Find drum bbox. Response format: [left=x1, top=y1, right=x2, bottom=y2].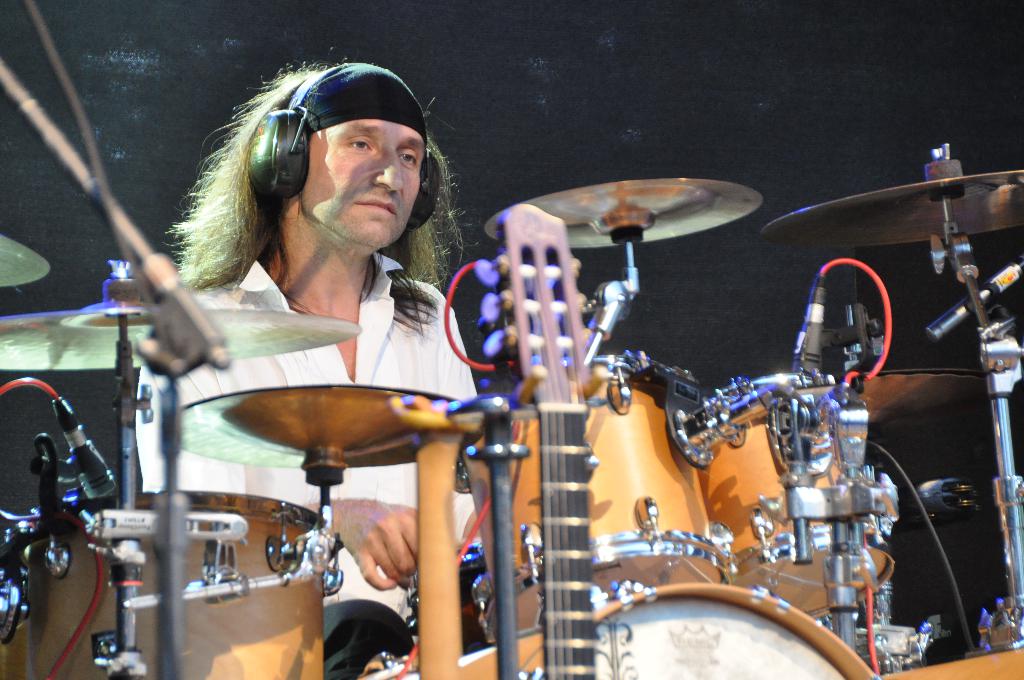
[left=527, top=578, right=880, bottom=679].
